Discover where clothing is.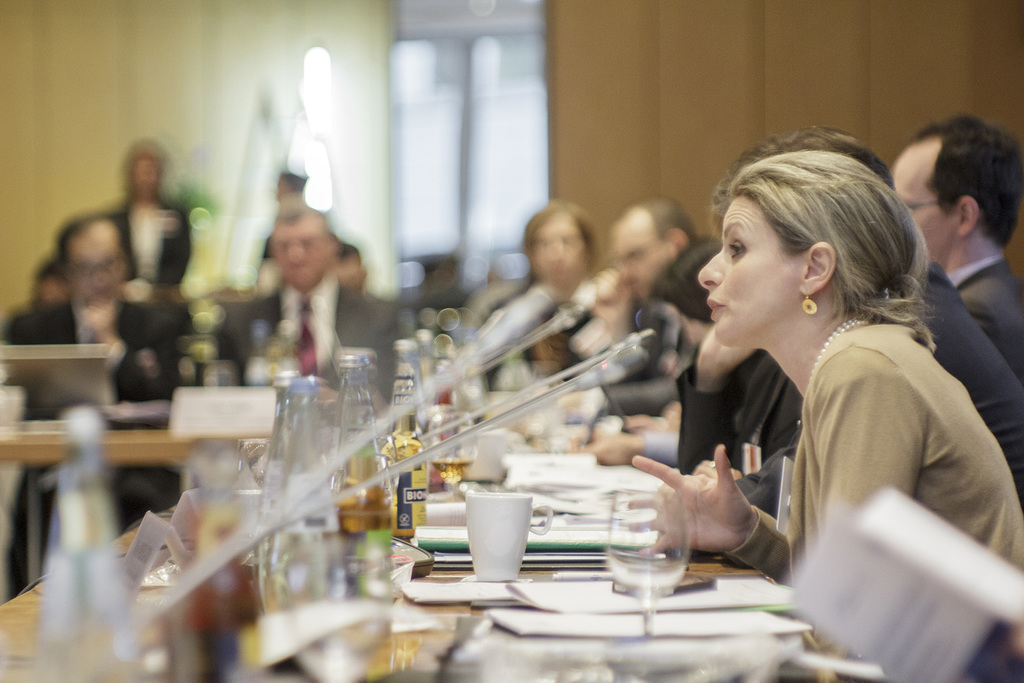
Discovered at 107, 201, 193, 283.
